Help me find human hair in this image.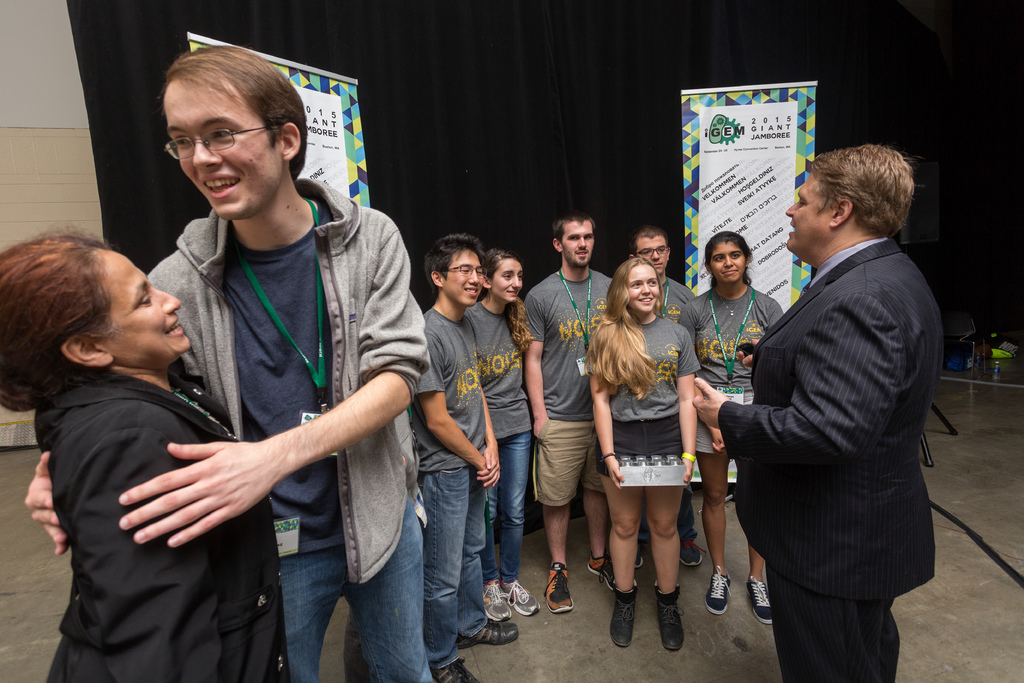
Found it: x1=801, y1=152, x2=923, y2=254.
